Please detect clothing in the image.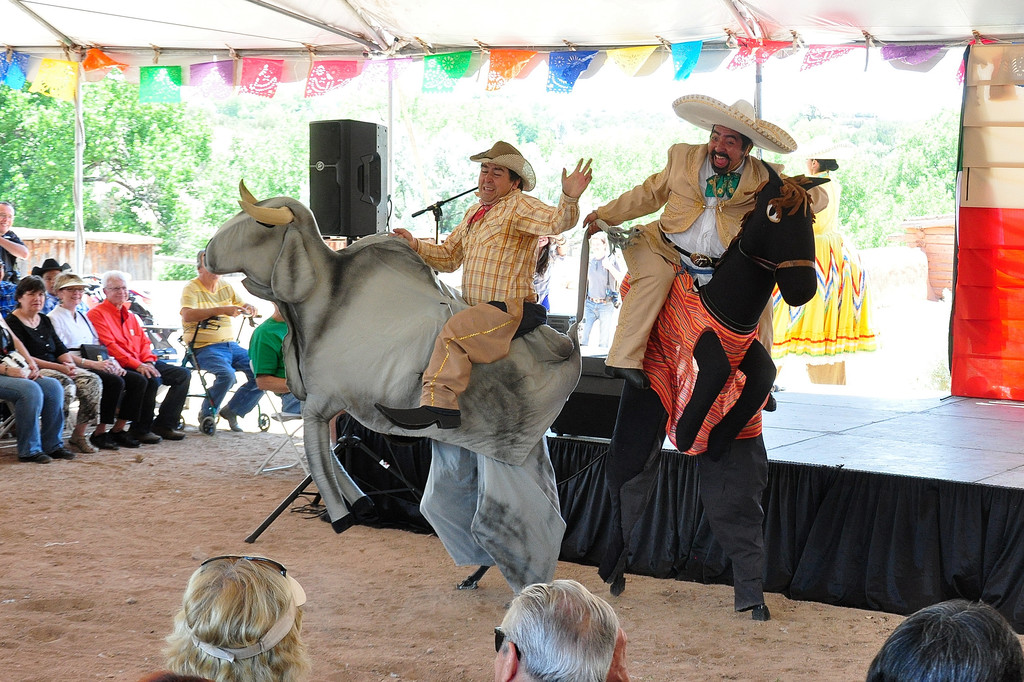
[414,296,516,413].
